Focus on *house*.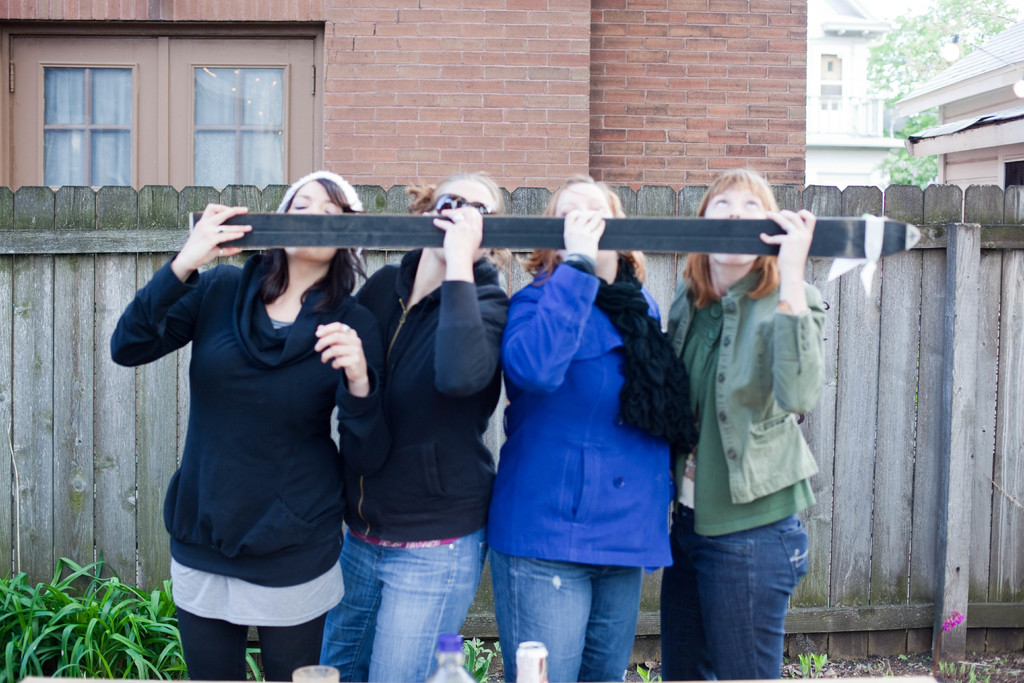
Focused at BBox(0, 0, 797, 197).
